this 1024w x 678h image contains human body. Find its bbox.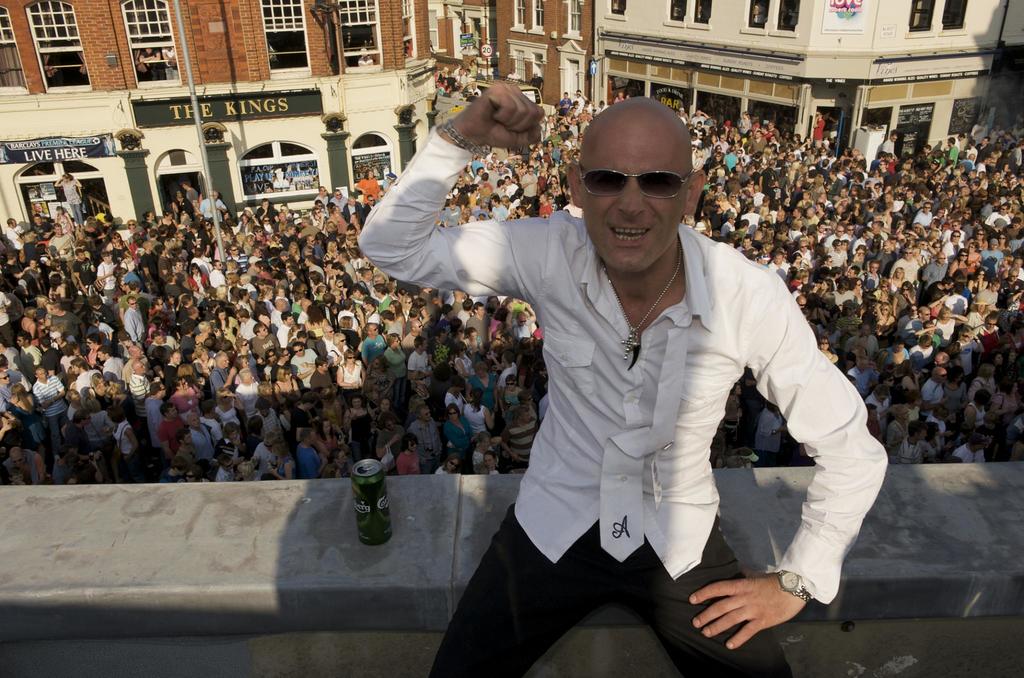
[499,353,519,408].
